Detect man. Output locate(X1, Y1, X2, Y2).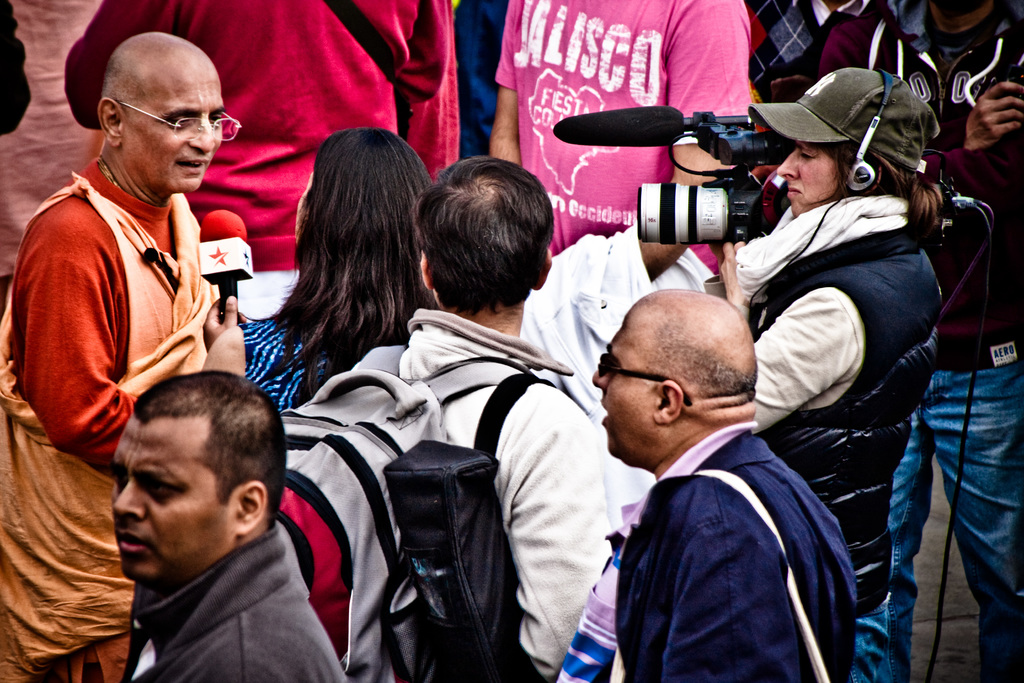
locate(492, 0, 753, 255).
